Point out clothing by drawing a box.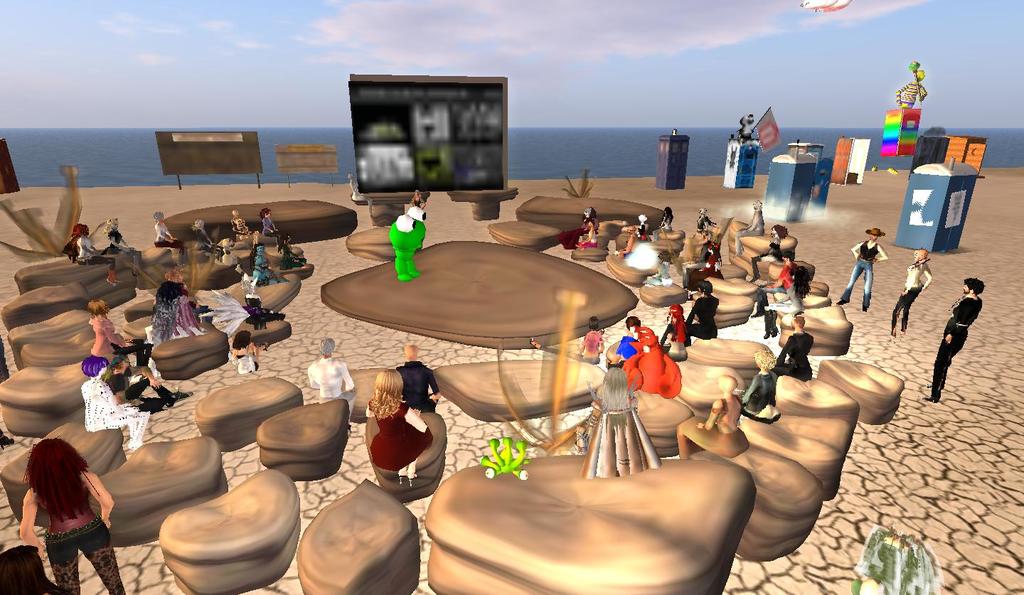
pyautogui.locateOnScreen(692, 253, 721, 290).
